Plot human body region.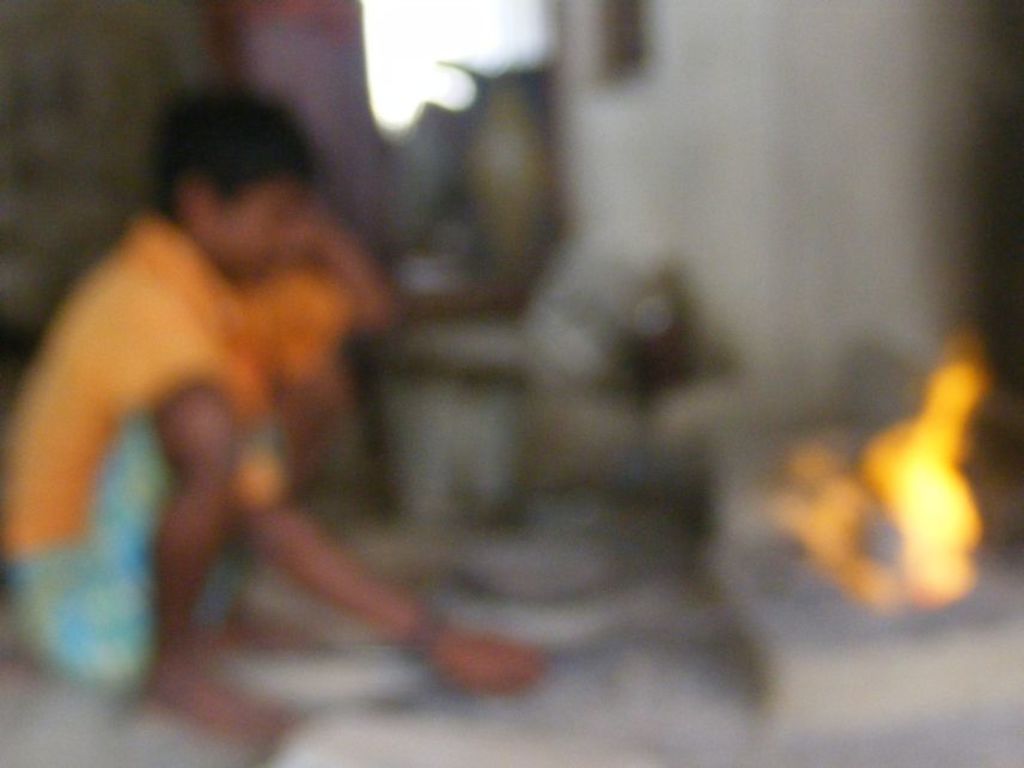
Plotted at bbox=(1, 87, 541, 758).
